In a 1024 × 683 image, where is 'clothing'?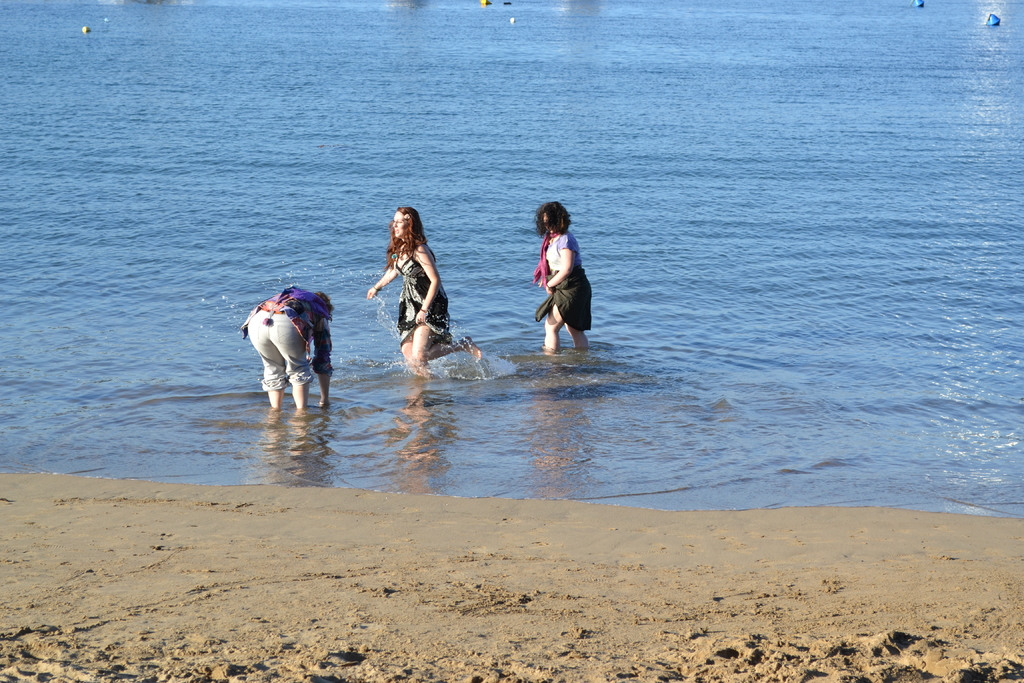
[x1=532, y1=213, x2=596, y2=340].
